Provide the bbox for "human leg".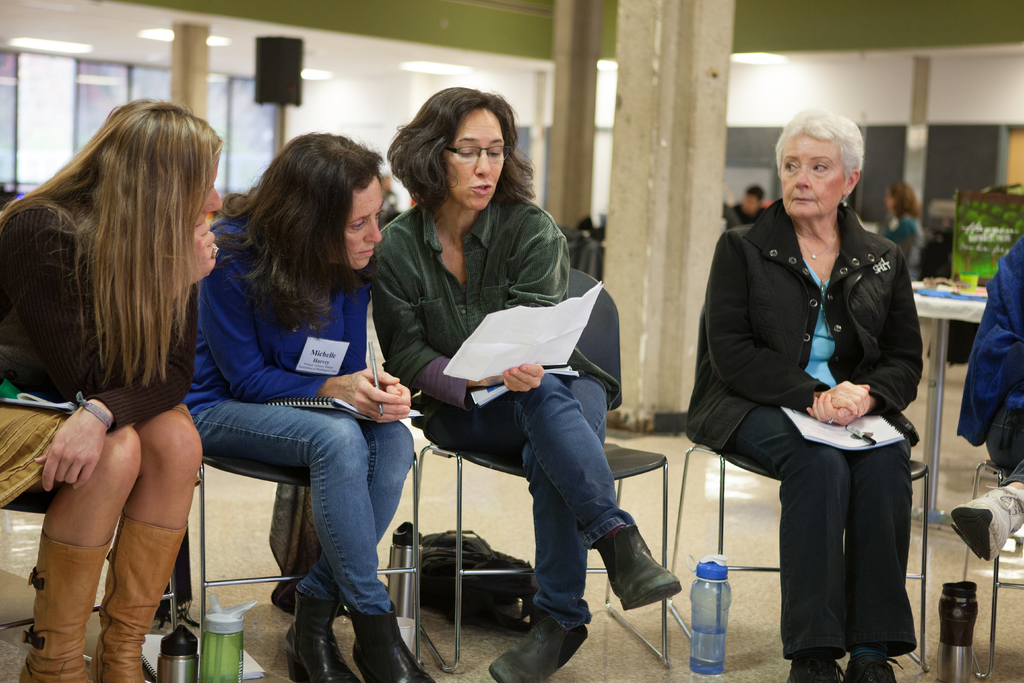
90 409 202 680.
